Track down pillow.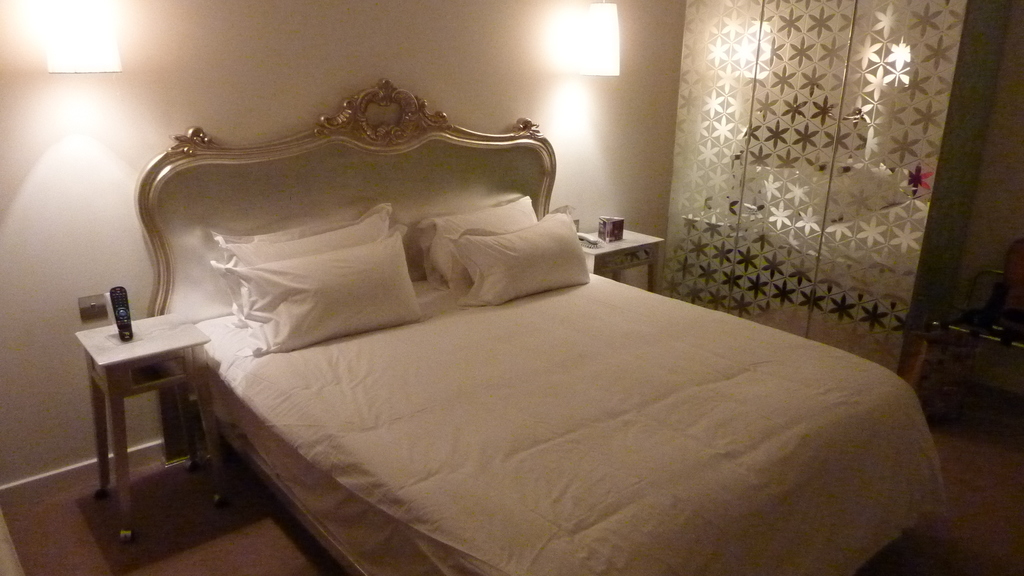
Tracked to 232/202/396/334.
